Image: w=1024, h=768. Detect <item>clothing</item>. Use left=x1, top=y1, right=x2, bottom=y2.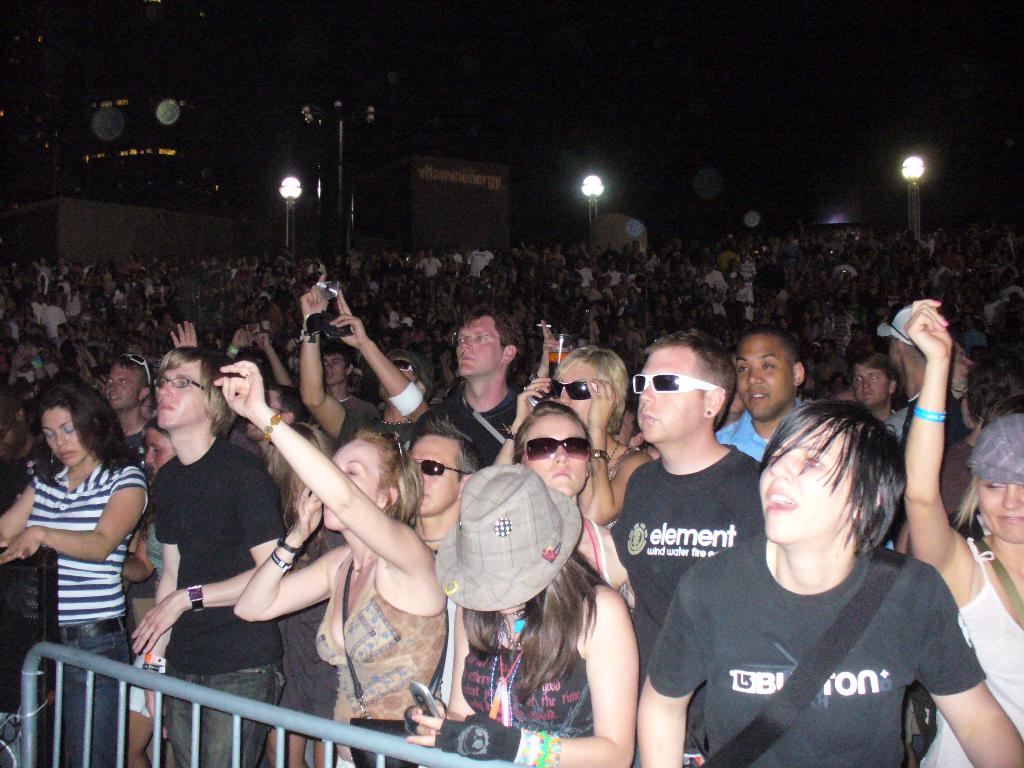
left=149, top=435, right=292, bottom=767.
